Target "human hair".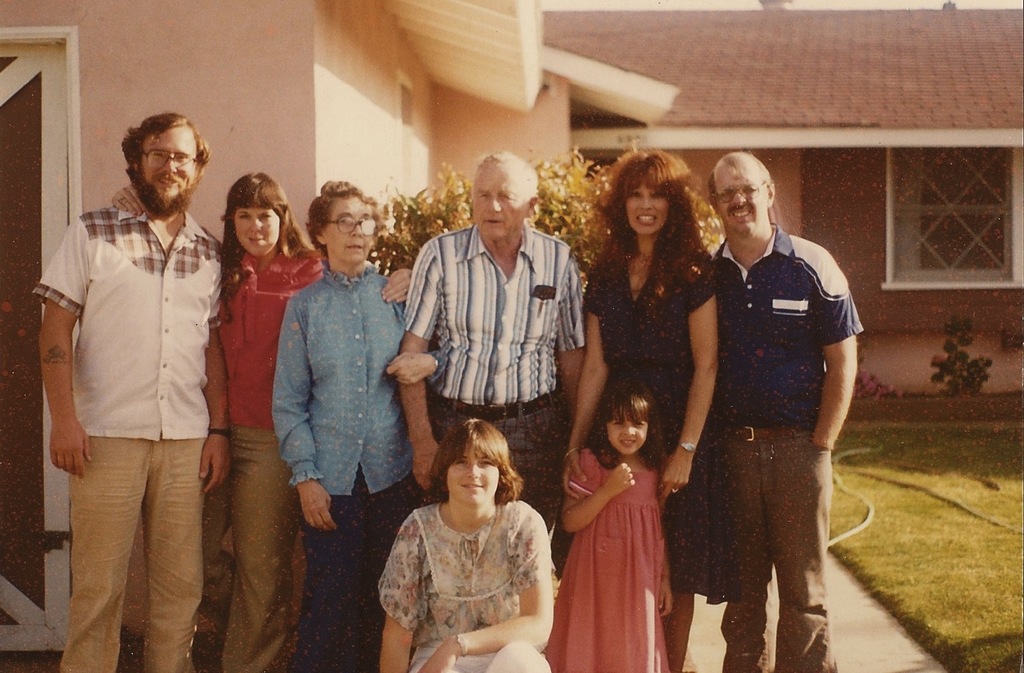
Target region: 222/173/314/273.
